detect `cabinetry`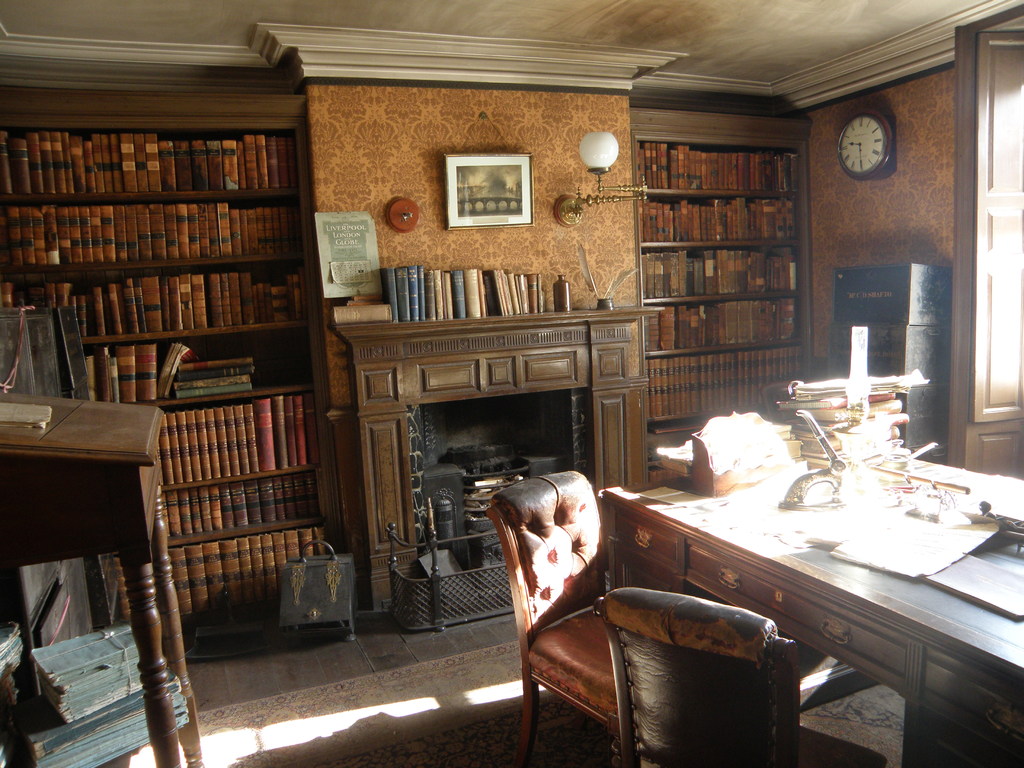
box(330, 303, 665, 616)
